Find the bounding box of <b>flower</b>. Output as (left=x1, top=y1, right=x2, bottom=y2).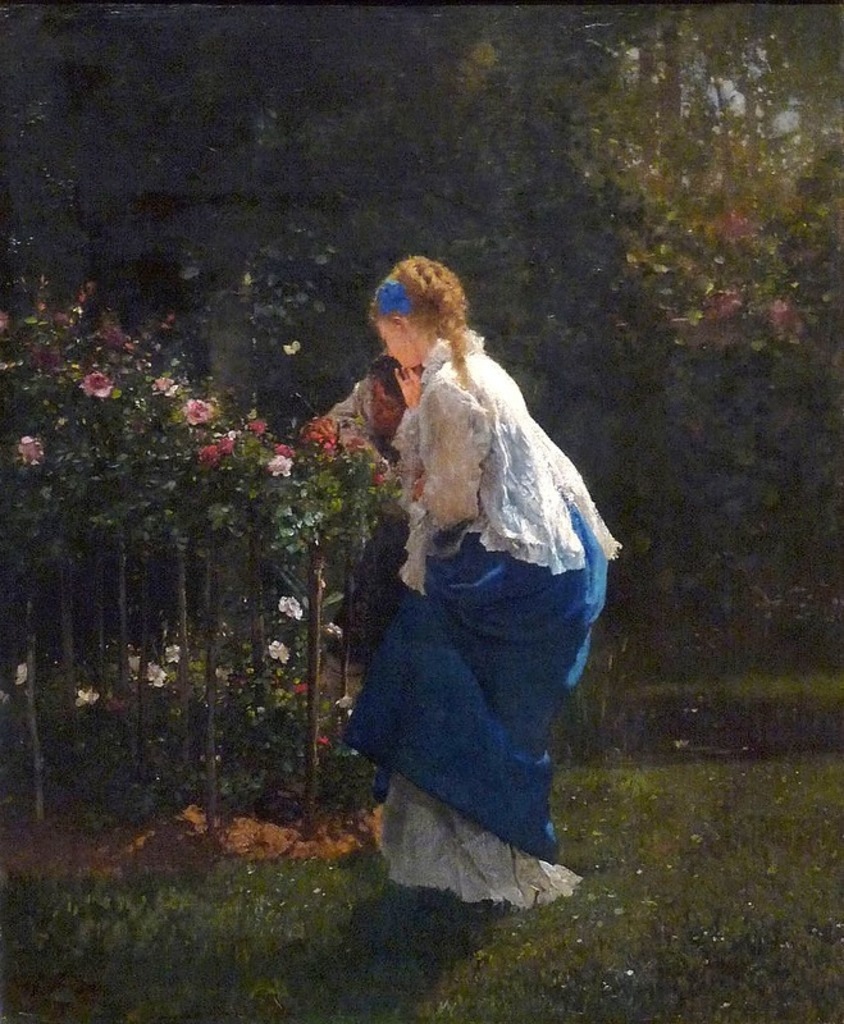
(left=280, top=445, right=295, bottom=457).
